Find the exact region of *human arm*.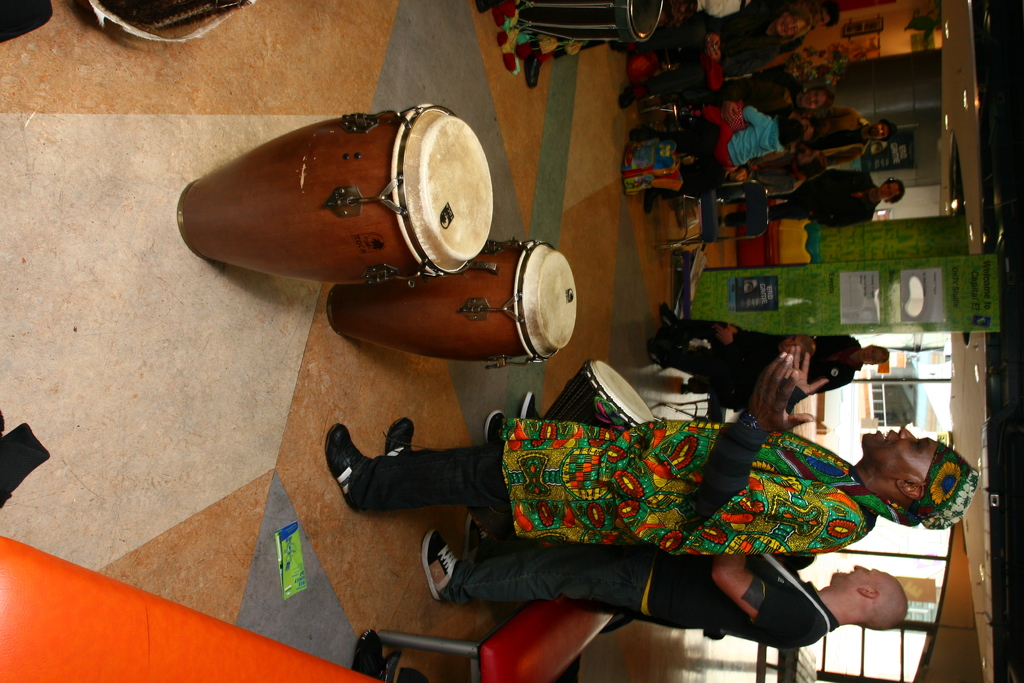
Exact region: [x1=747, y1=346, x2=816, y2=432].
